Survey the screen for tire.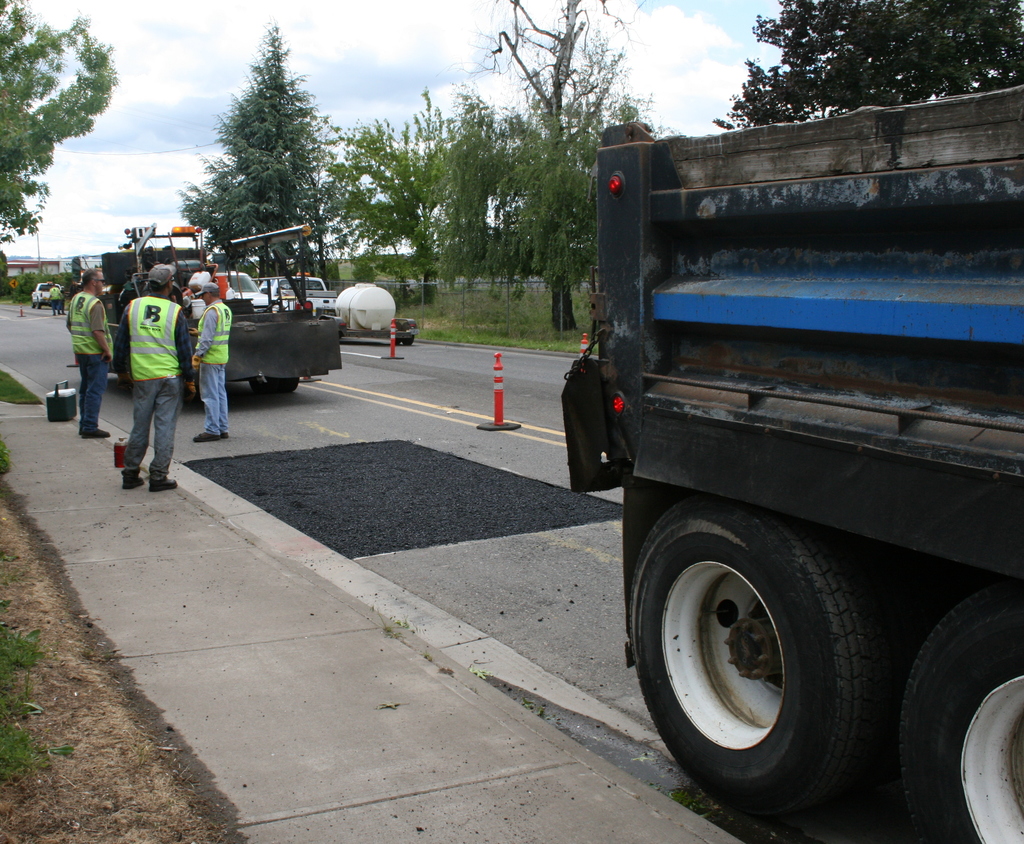
Survey found: Rect(636, 494, 923, 815).
